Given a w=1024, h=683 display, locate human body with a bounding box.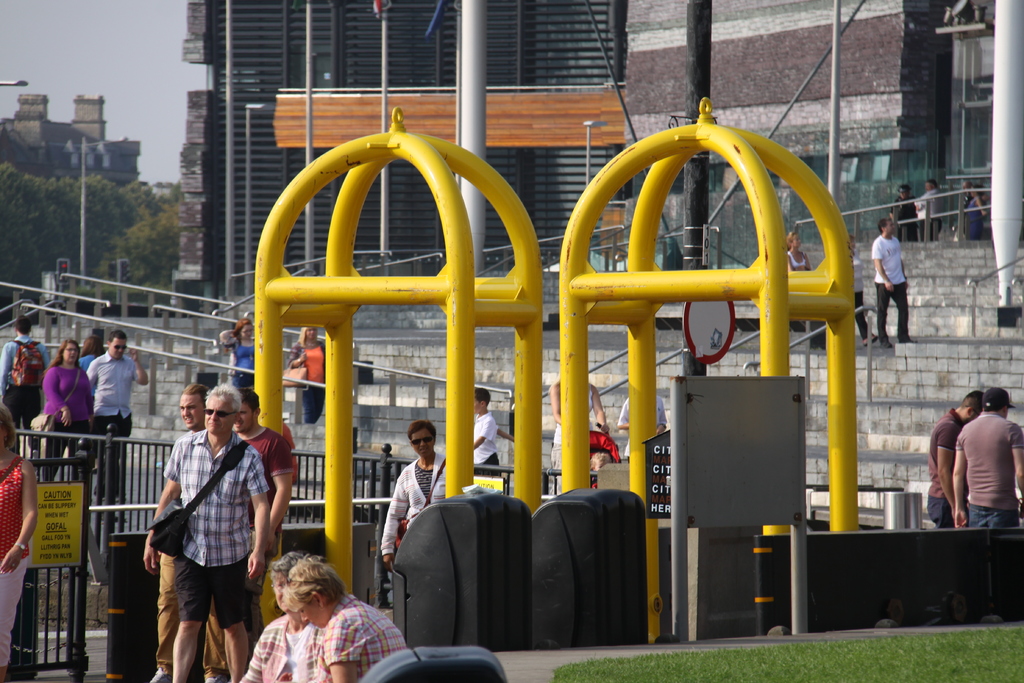
Located: box(45, 359, 96, 486).
